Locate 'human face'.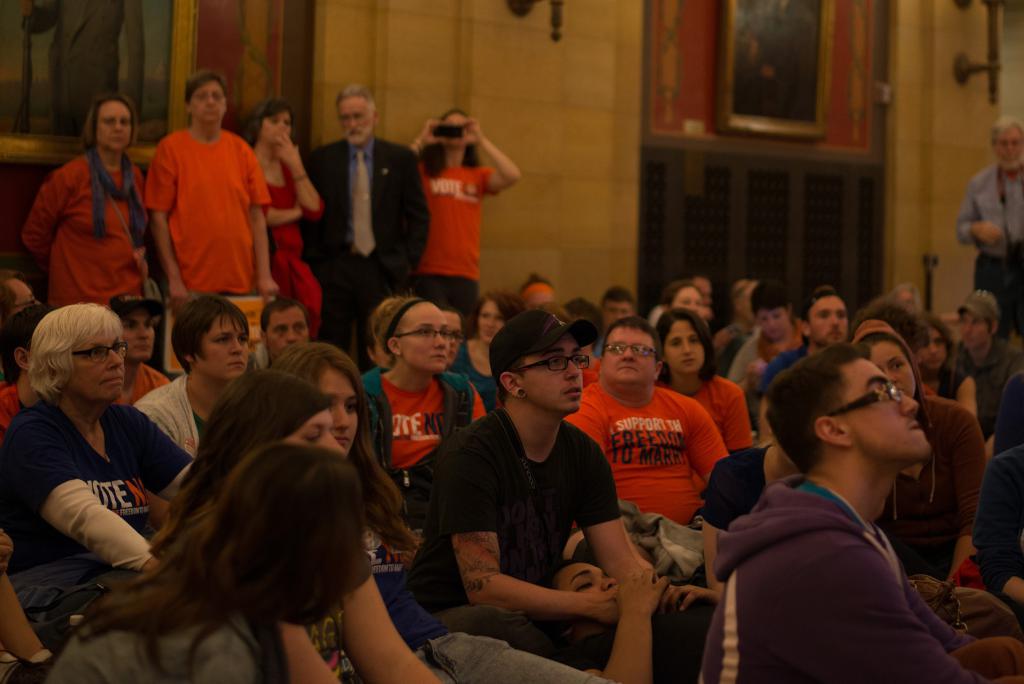
Bounding box: (x1=318, y1=366, x2=355, y2=452).
